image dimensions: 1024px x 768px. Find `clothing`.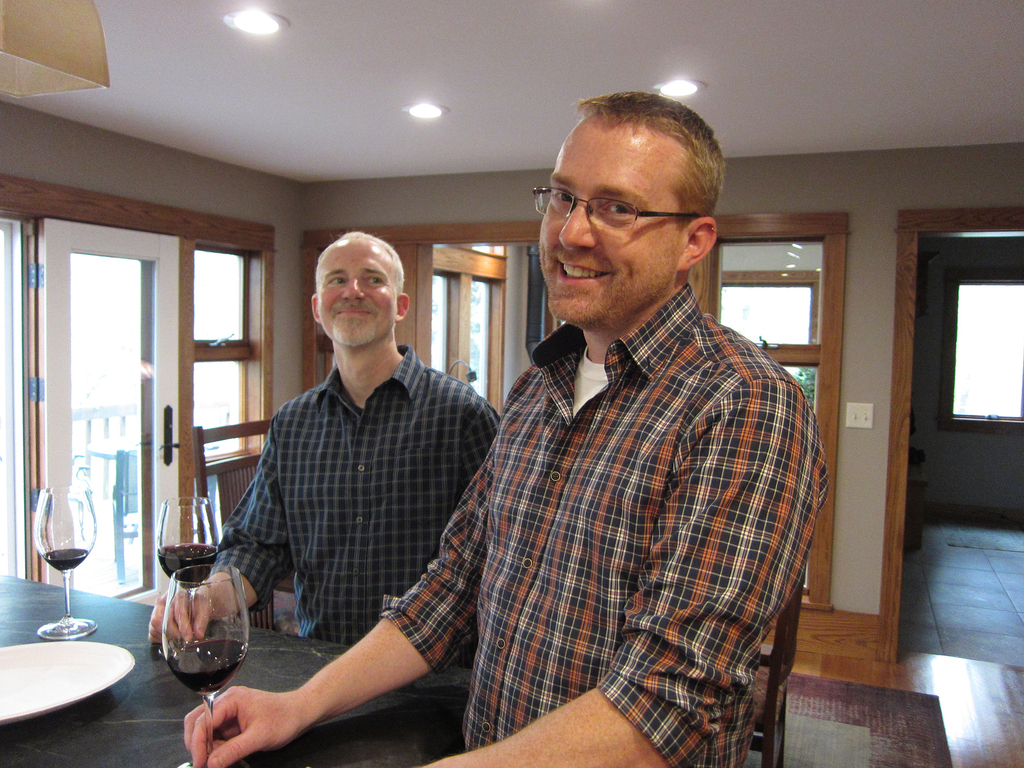
region(207, 341, 504, 669).
